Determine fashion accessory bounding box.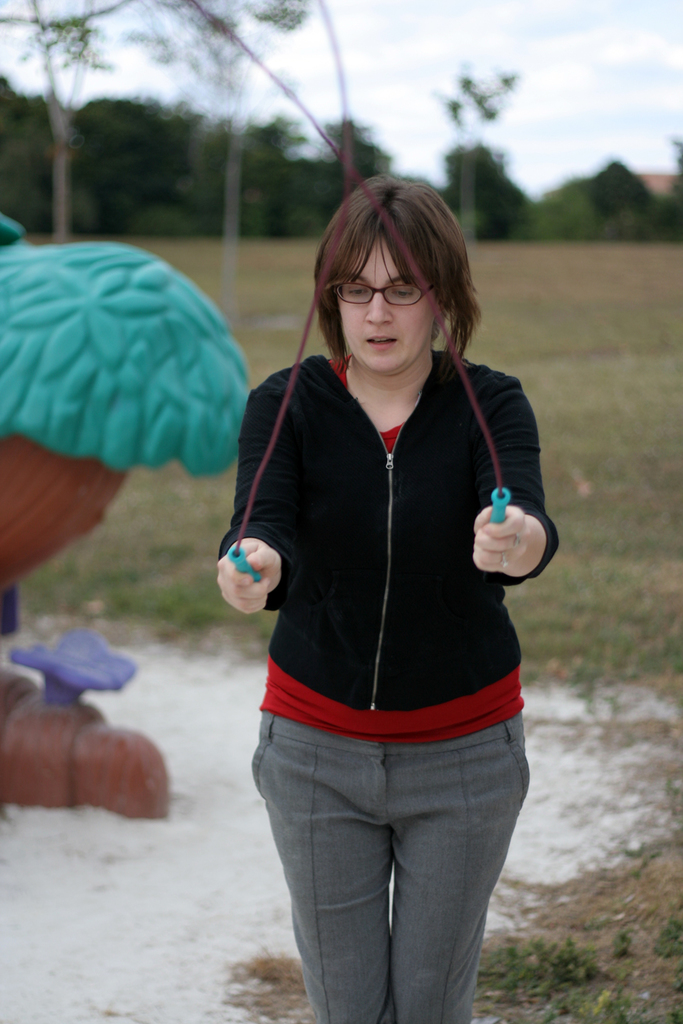
Determined: {"x1": 513, "y1": 534, "x2": 521, "y2": 550}.
